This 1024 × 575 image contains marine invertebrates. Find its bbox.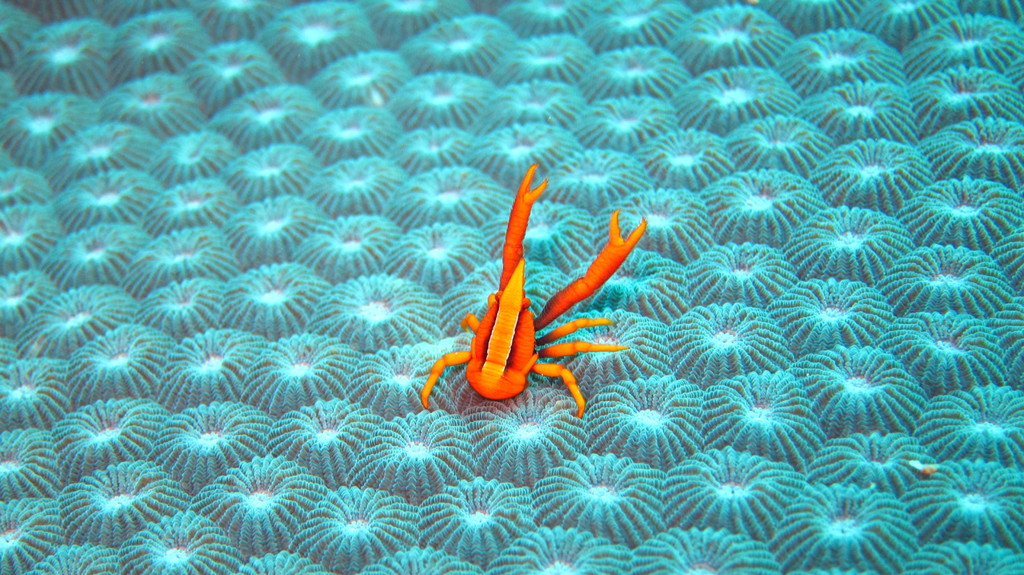
bbox=(174, 32, 303, 114).
